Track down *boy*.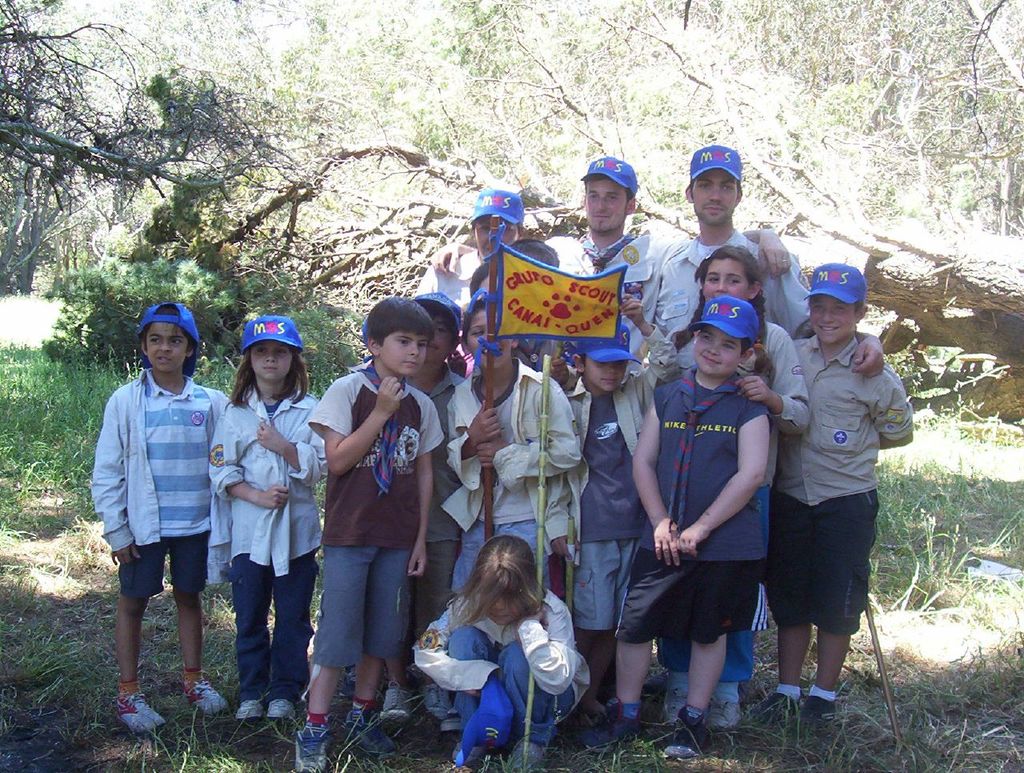
Tracked to 307,294,448,772.
